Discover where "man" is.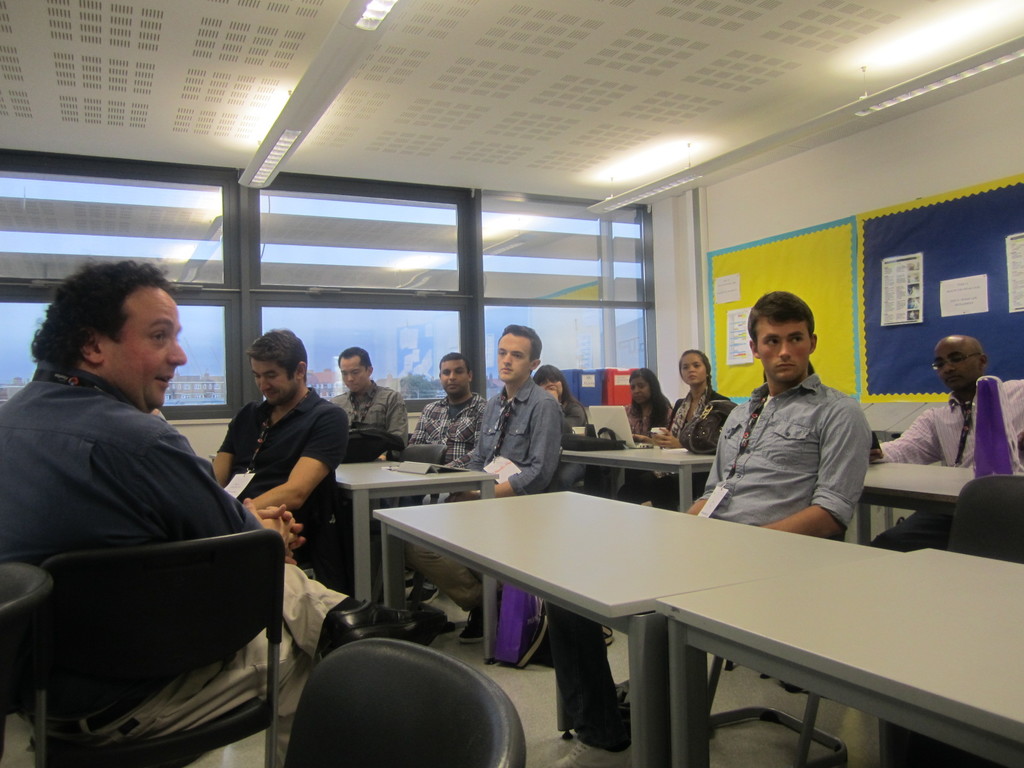
Discovered at <bbox>413, 353, 492, 469</bbox>.
